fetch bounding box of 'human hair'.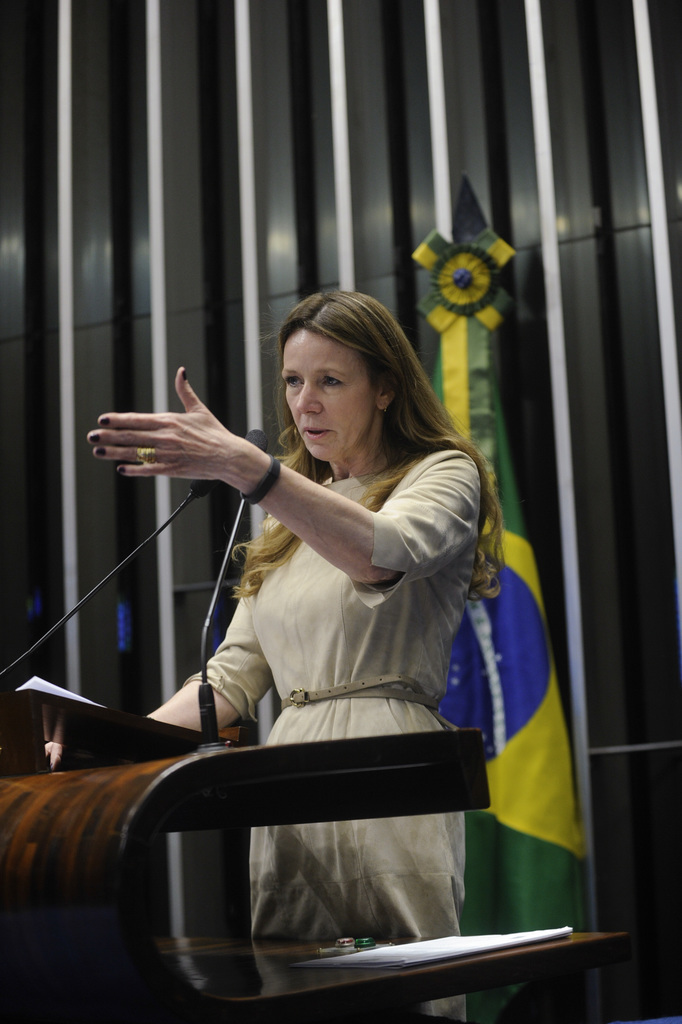
Bbox: detection(225, 310, 476, 643).
